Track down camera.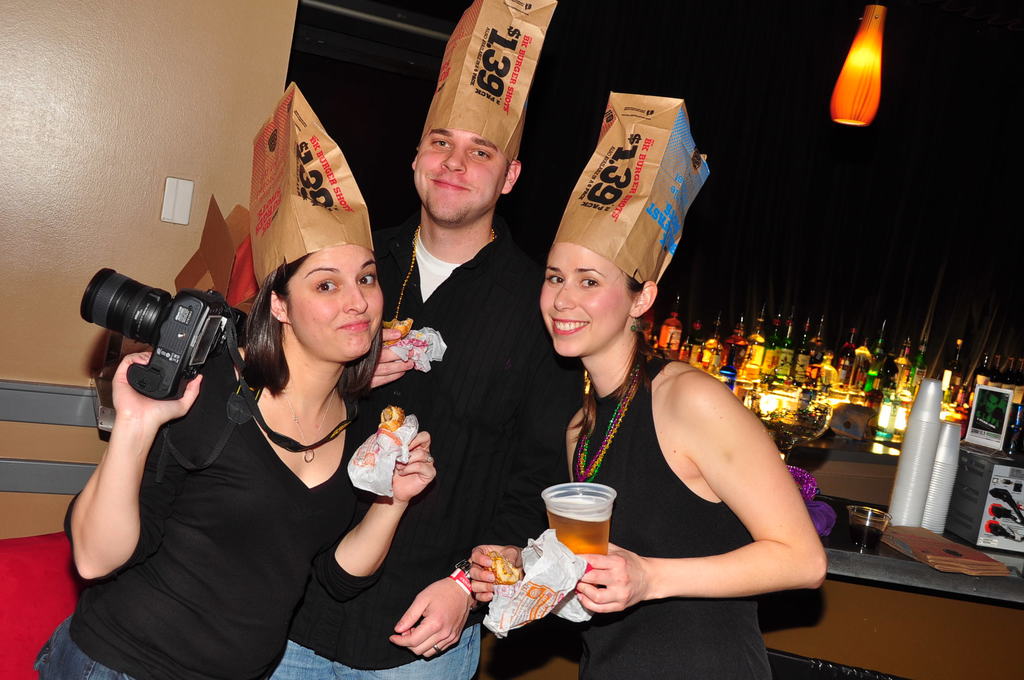
Tracked to detection(83, 268, 243, 396).
